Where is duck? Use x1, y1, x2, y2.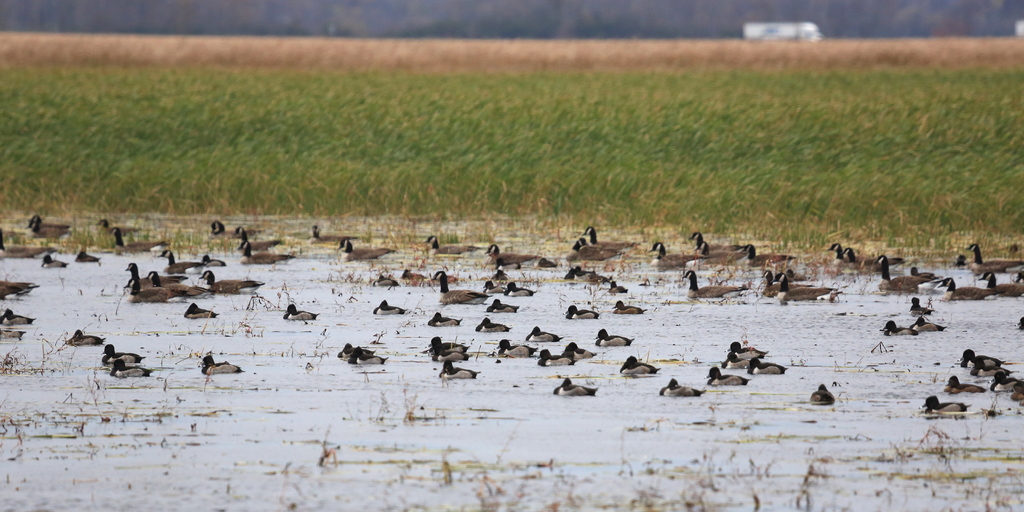
423, 333, 473, 360.
